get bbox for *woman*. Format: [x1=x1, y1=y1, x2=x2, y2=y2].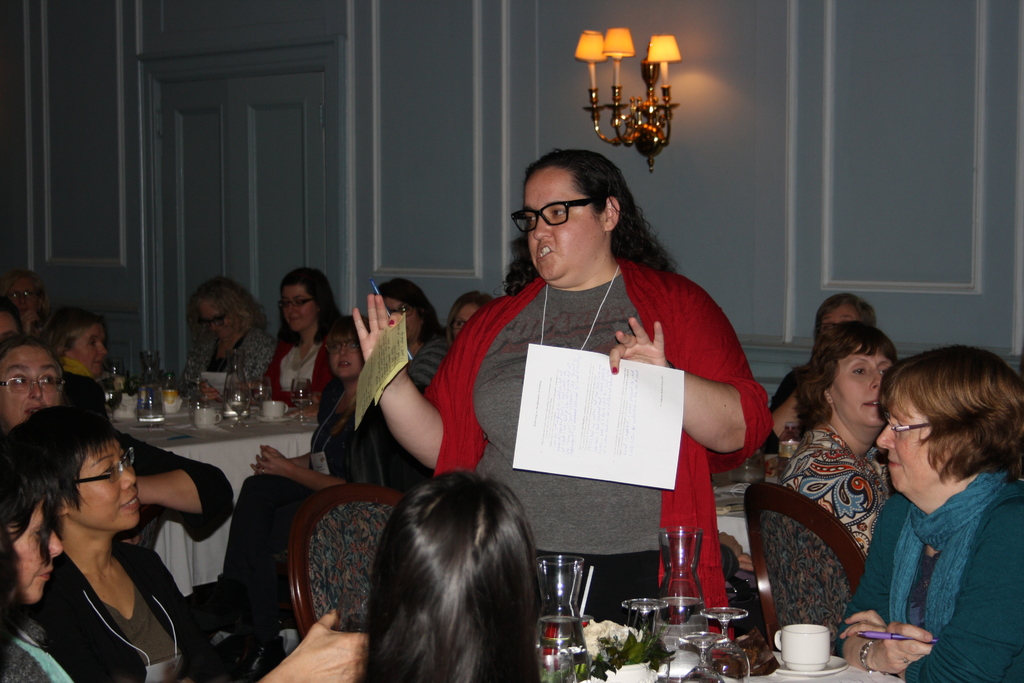
[x1=249, y1=266, x2=338, y2=421].
